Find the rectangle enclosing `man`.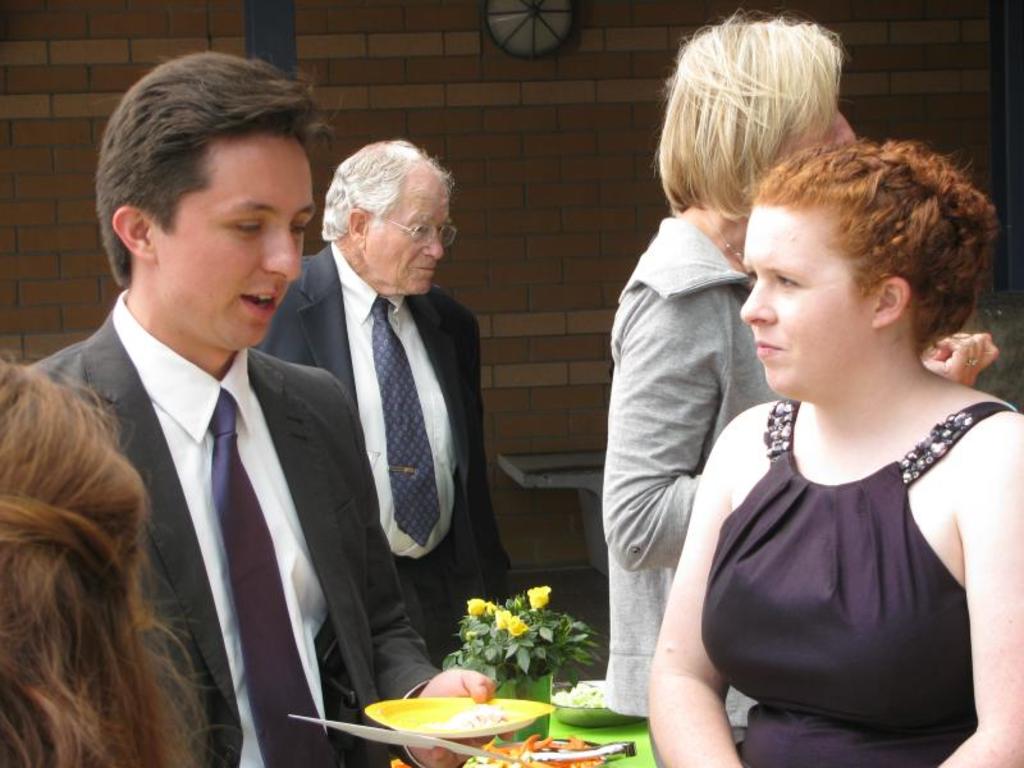
(251,142,518,673).
